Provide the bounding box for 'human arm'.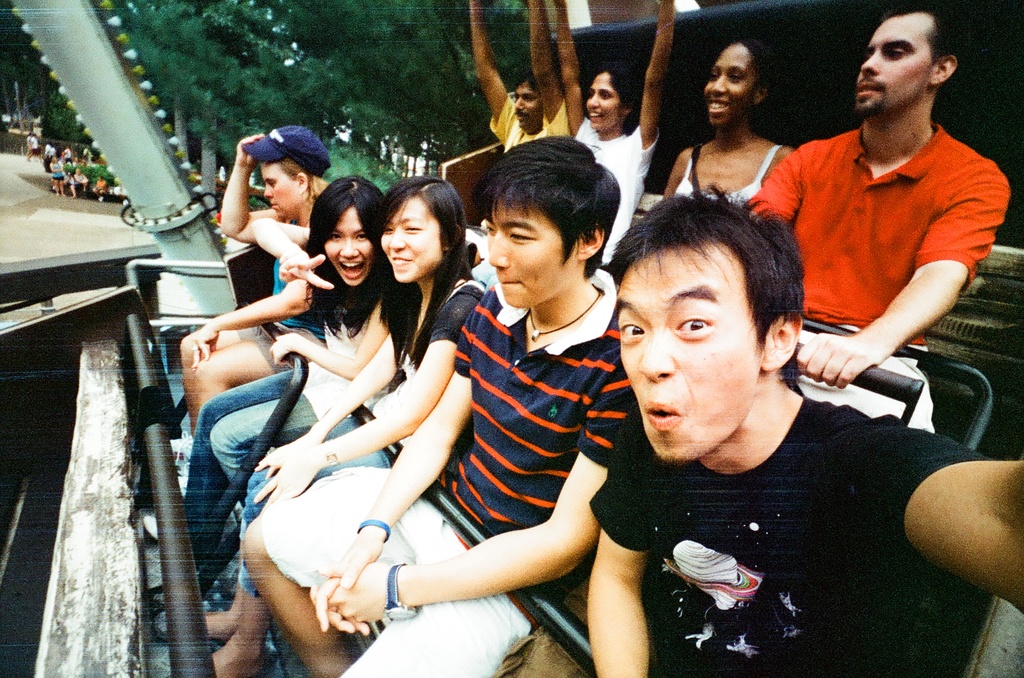
463/0/509/125.
